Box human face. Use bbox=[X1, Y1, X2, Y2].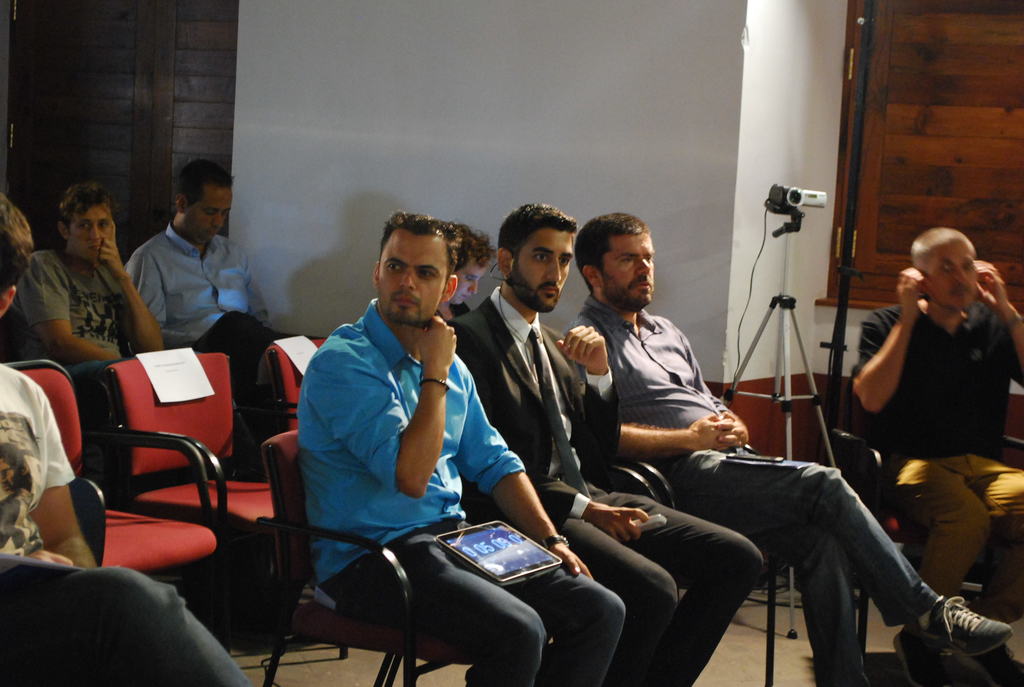
bbox=[450, 253, 484, 306].
